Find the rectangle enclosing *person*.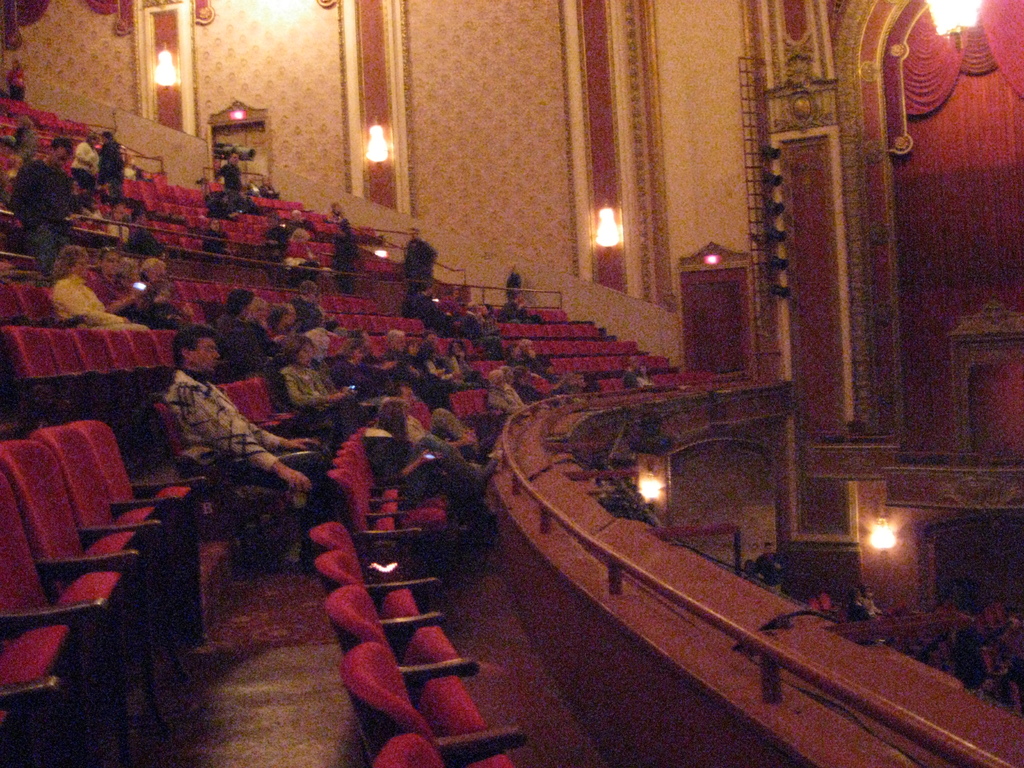
l=265, t=201, r=311, b=244.
